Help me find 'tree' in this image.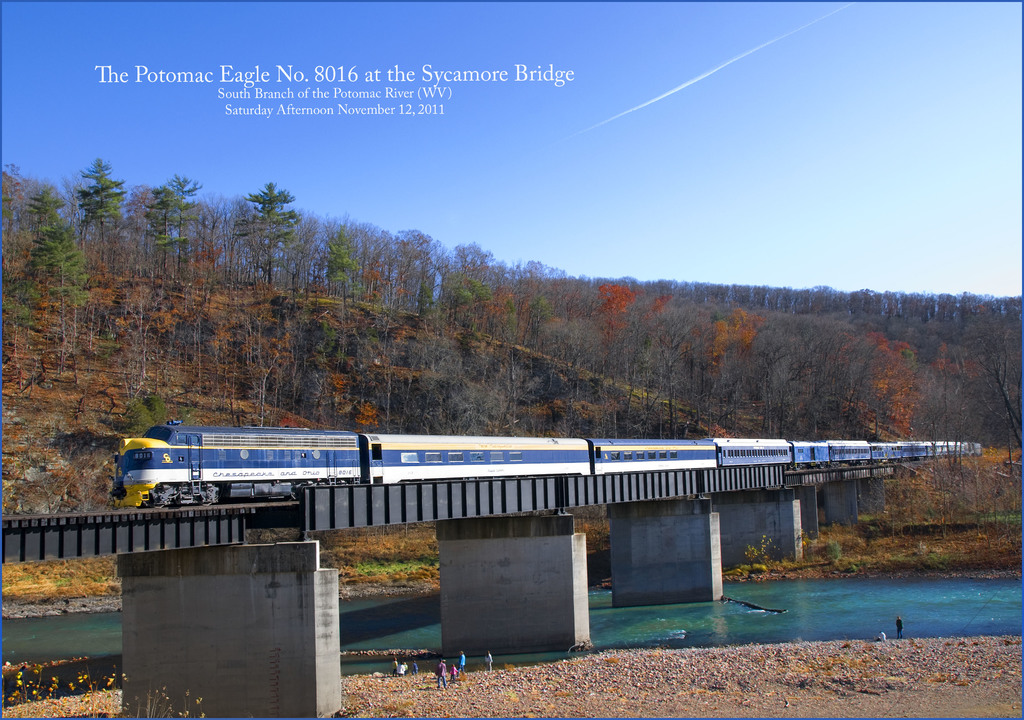
Found it: [x1=74, y1=156, x2=127, y2=274].
